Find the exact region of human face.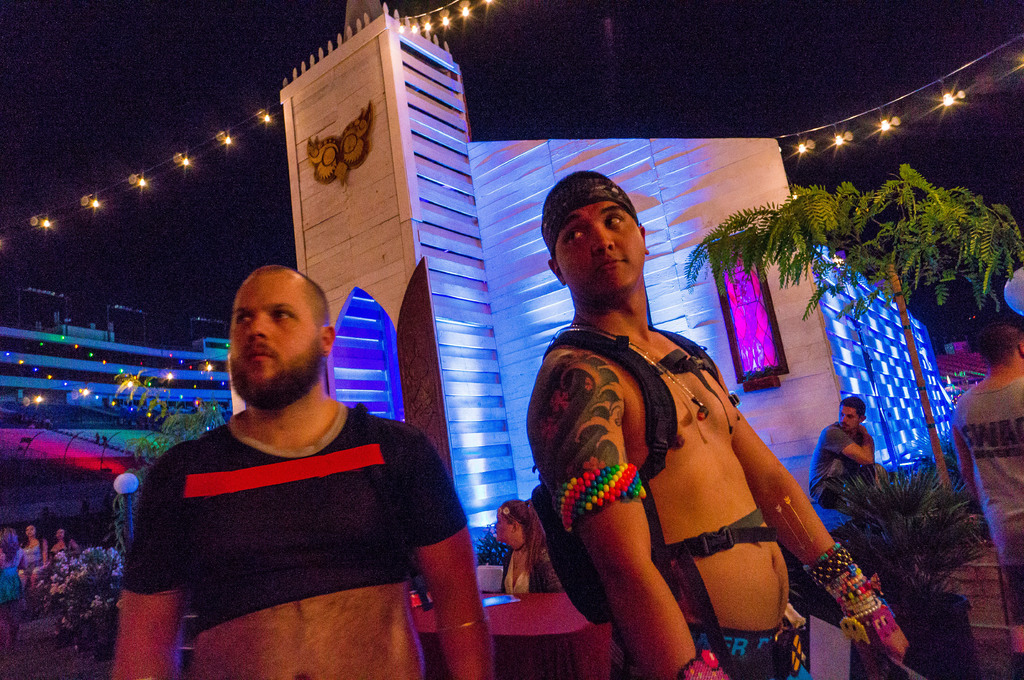
Exact region: bbox=(841, 407, 862, 431).
